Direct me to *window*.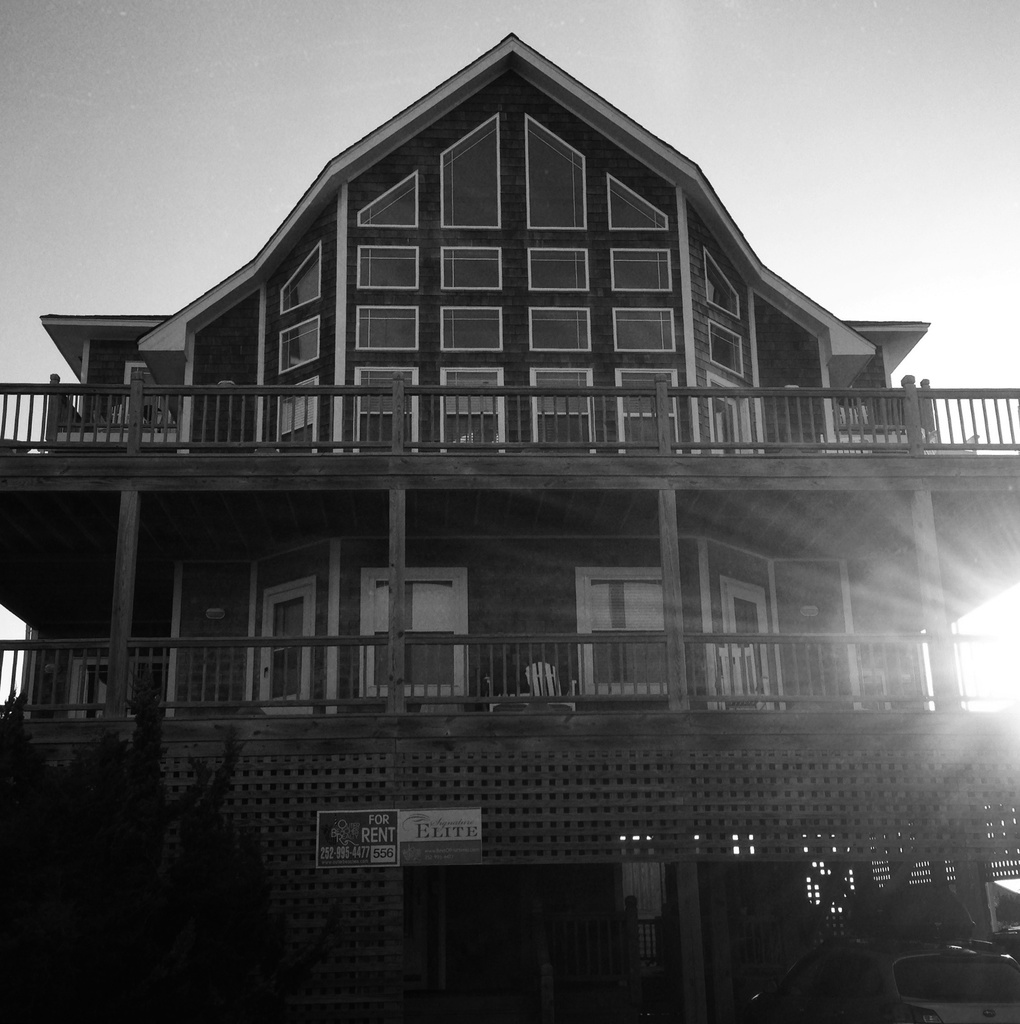
Direction: box(261, 567, 476, 707).
